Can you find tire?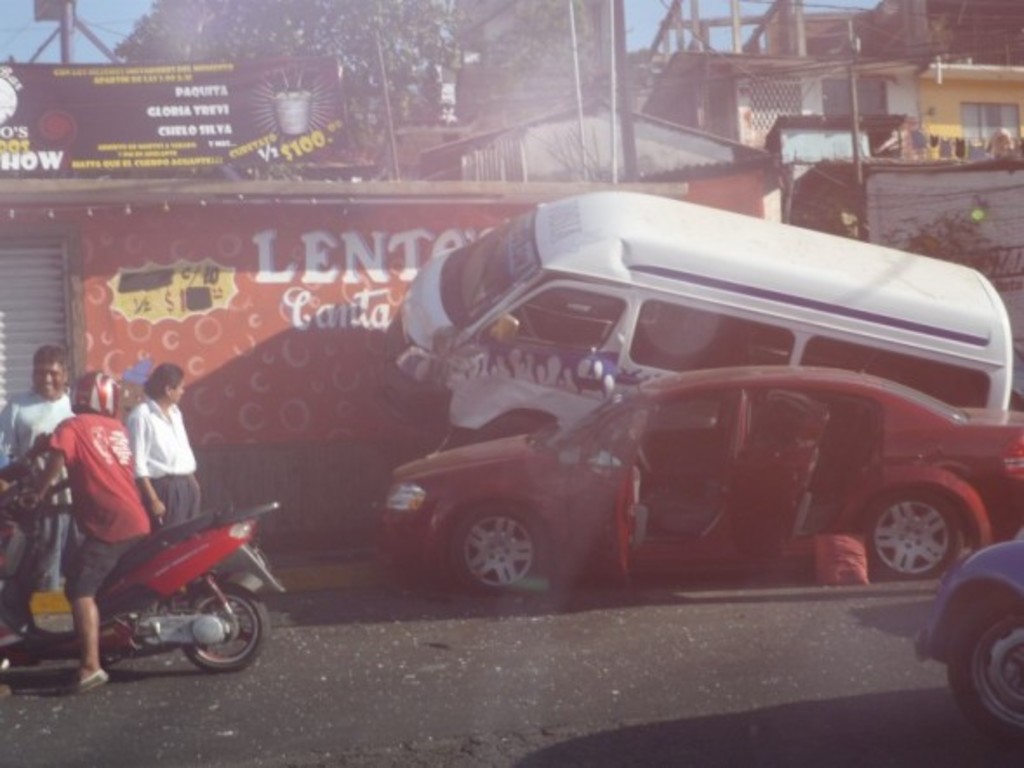
Yes, bounding box: [179,584,264,674].
